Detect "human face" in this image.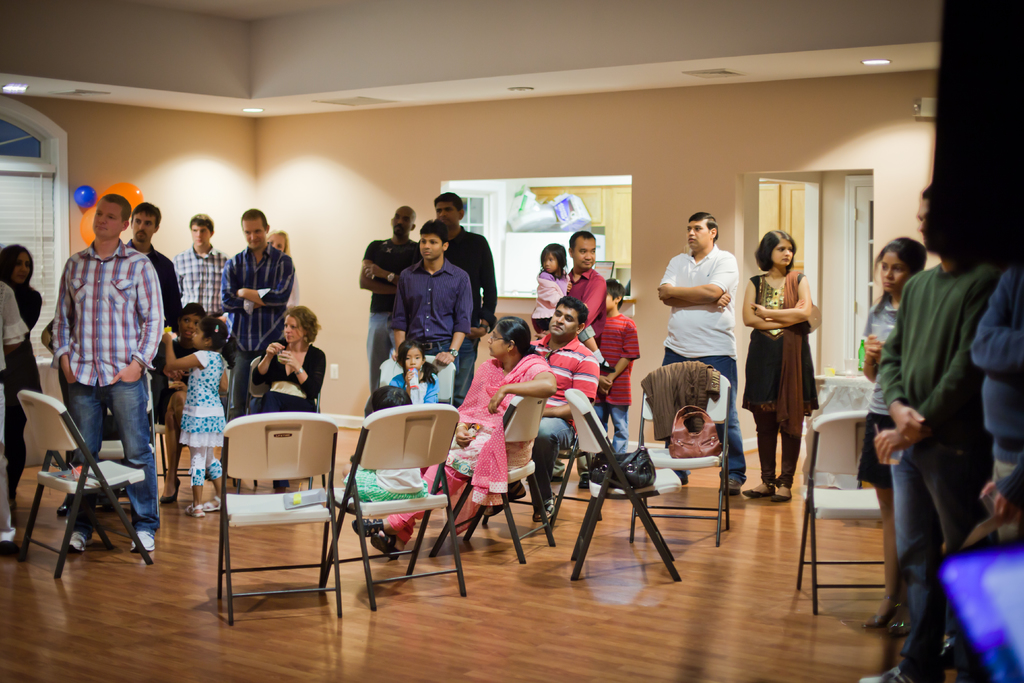
Detection: [left=488, top=327, right=508, bottom=356].
